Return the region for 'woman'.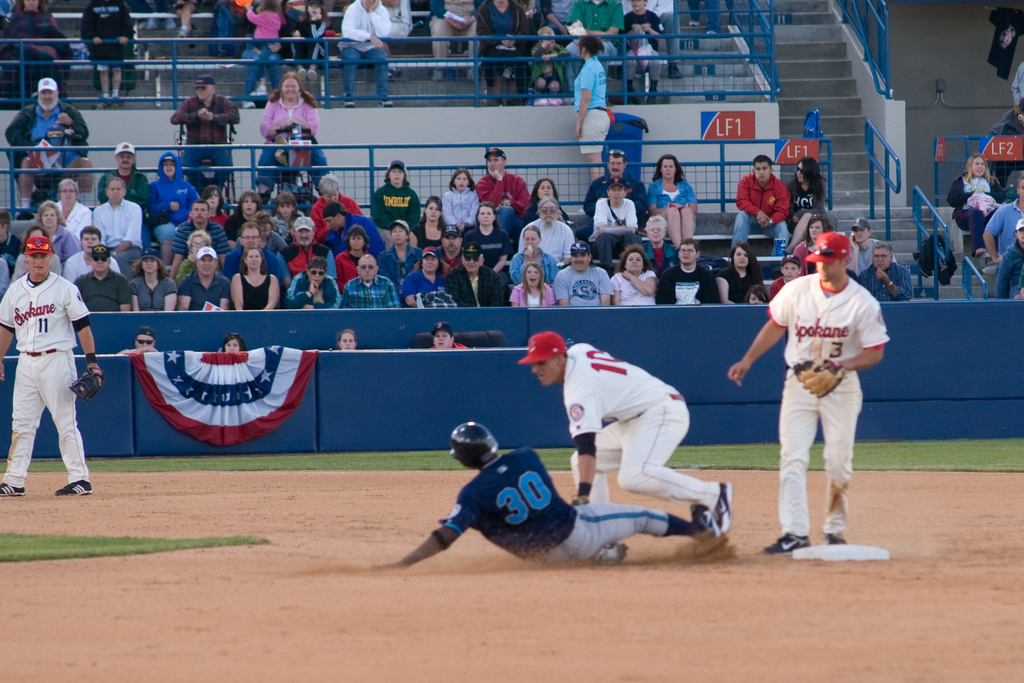
select_region(402, 247, 444, 305).
